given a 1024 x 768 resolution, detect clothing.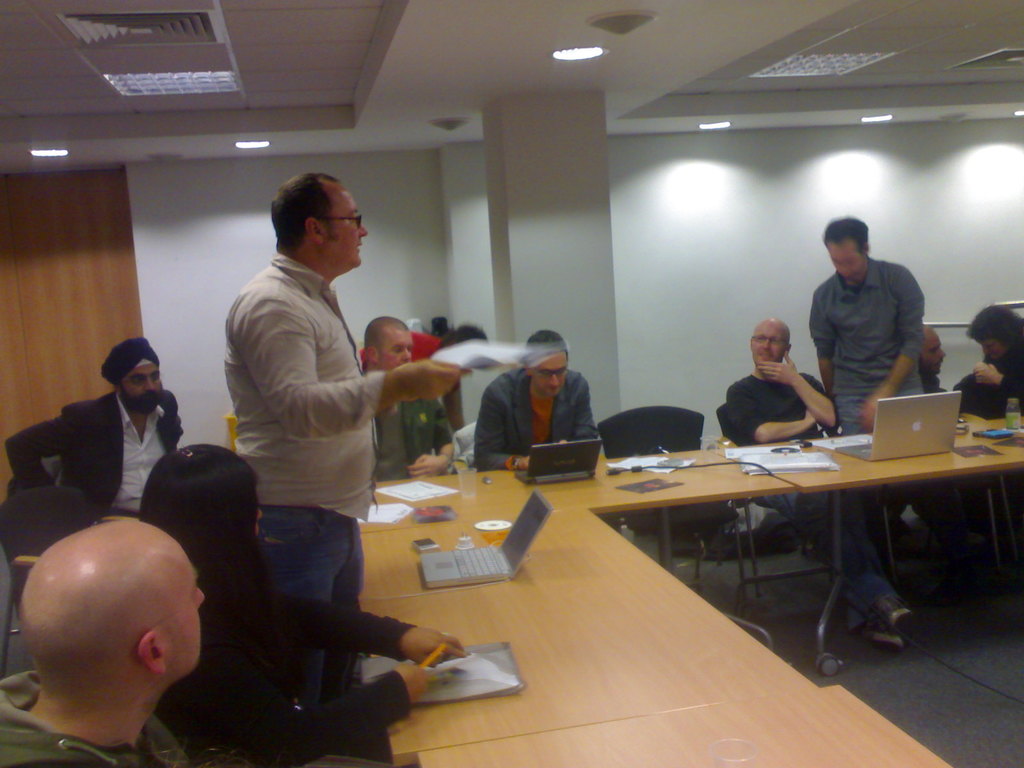
1 663 194 767.
